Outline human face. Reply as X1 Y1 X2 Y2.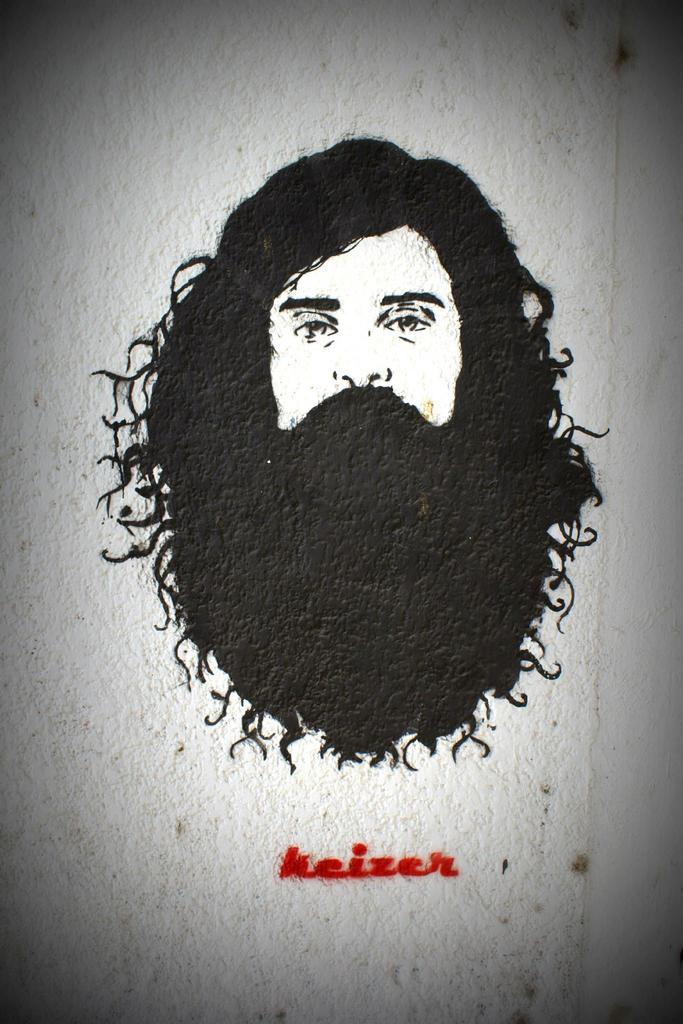
271 223 462 420.
